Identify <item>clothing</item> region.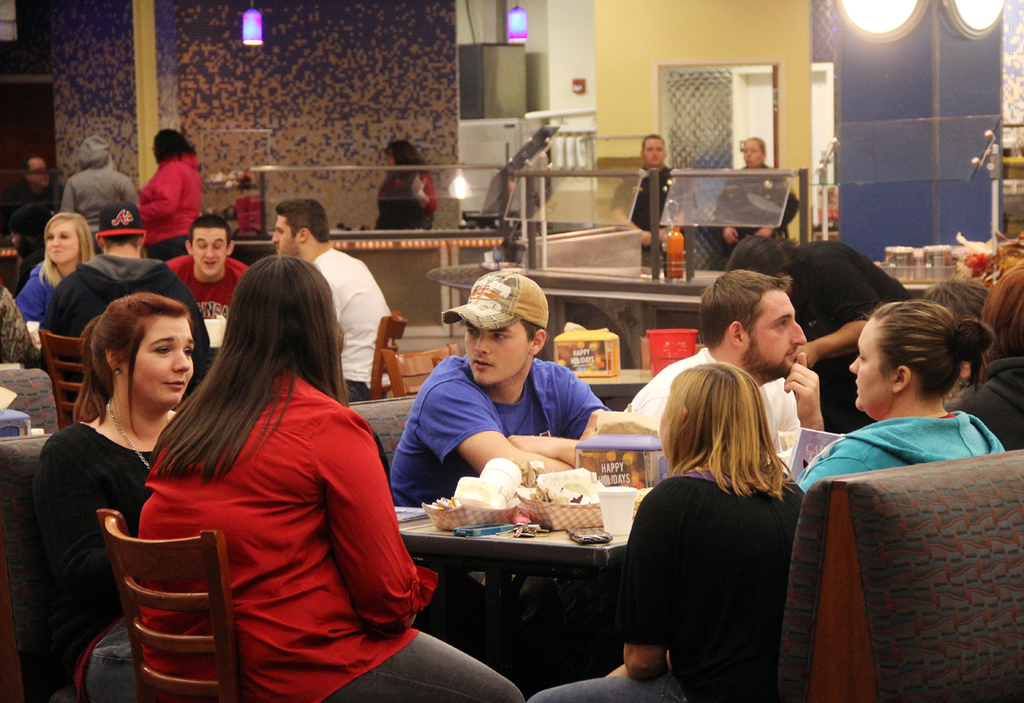
Region: [310, 248, 393, 394].
